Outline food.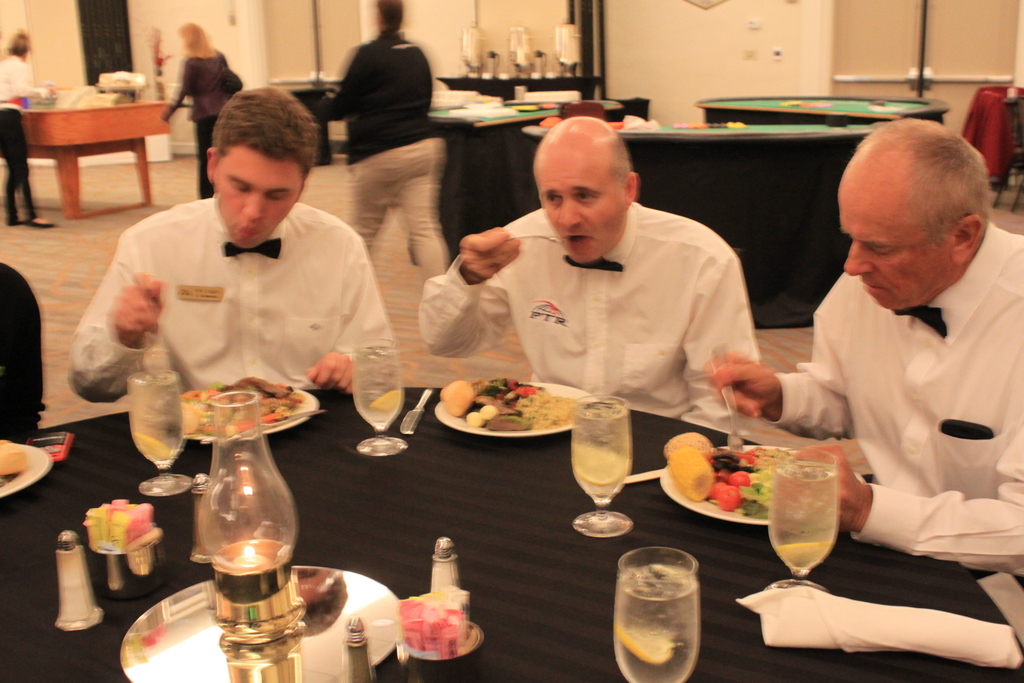
Outline: pyautogui.locateOnScreen(186, 373, 305, 435).
